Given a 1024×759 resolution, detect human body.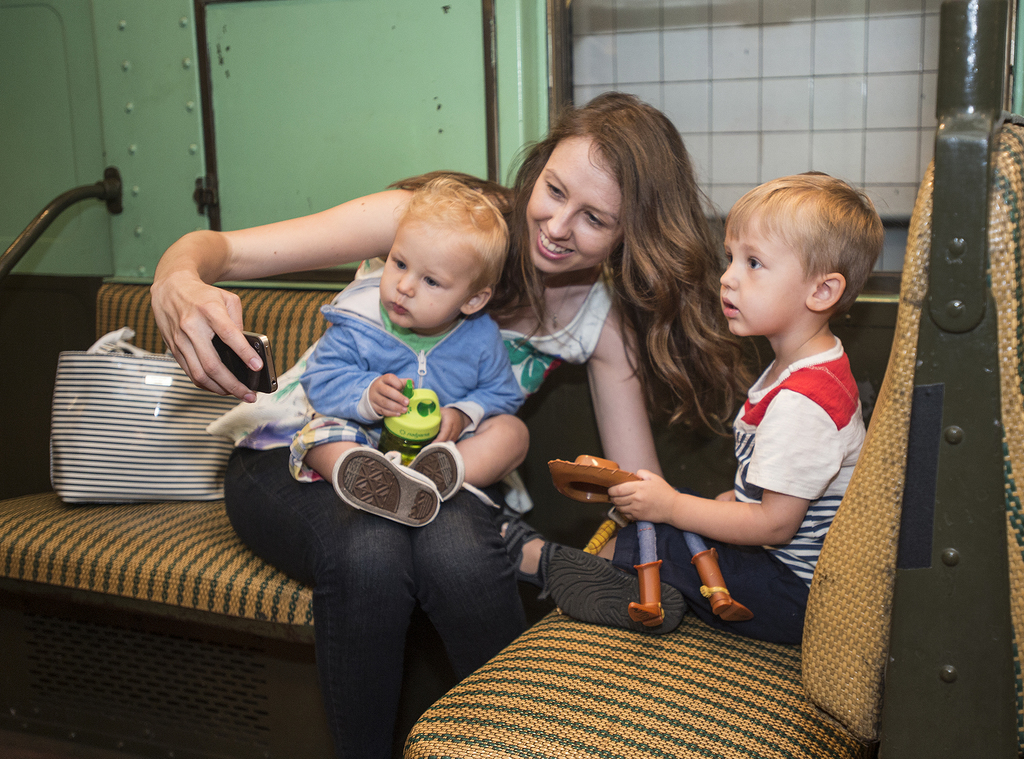
region(543, 330, 881, 632).
